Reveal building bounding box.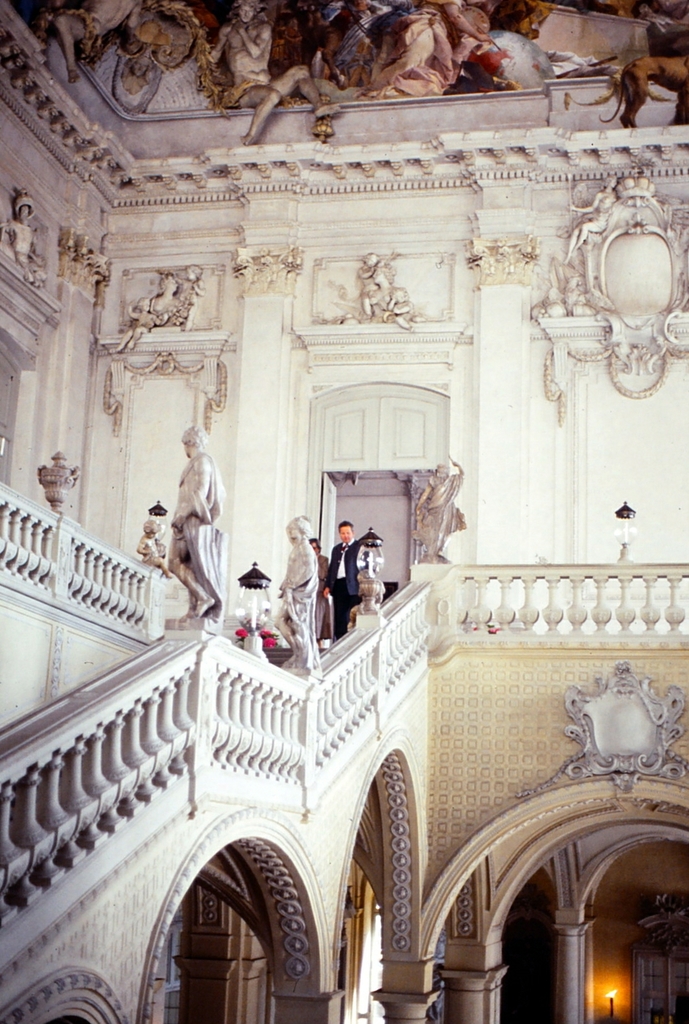
Revealed: locate(0, 0, 688, 1023).
